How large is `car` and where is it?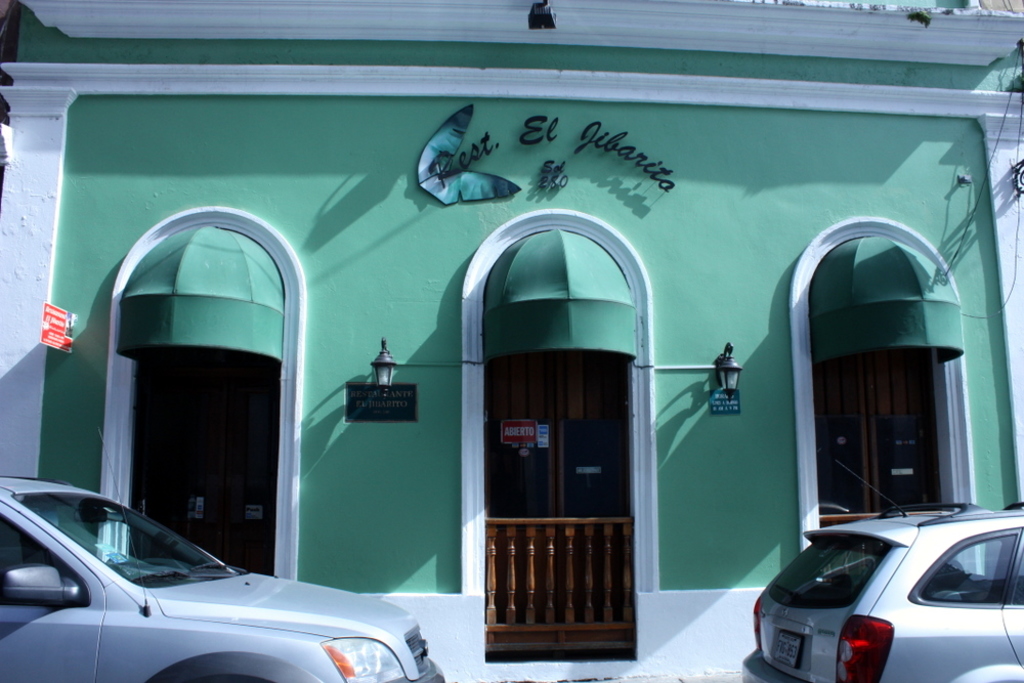
Bounding box: (0, 509, 421, 682).
